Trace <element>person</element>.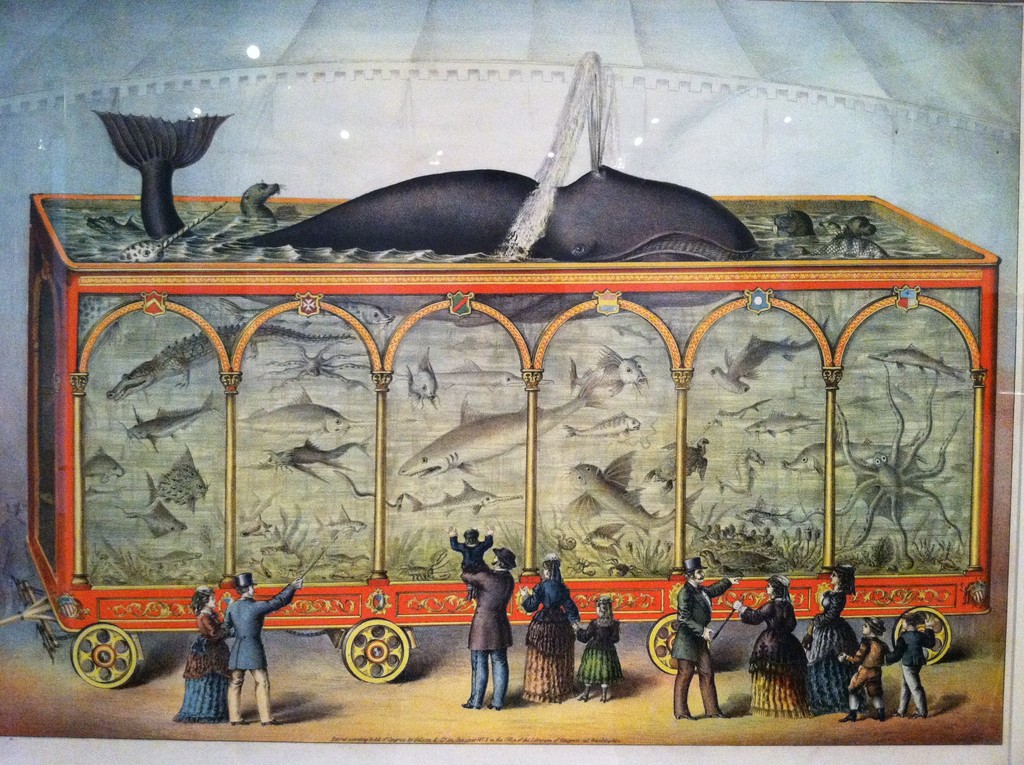
Traced to {"x1": 672, "y1": 569, "x2": 730, "y2": 729}.
